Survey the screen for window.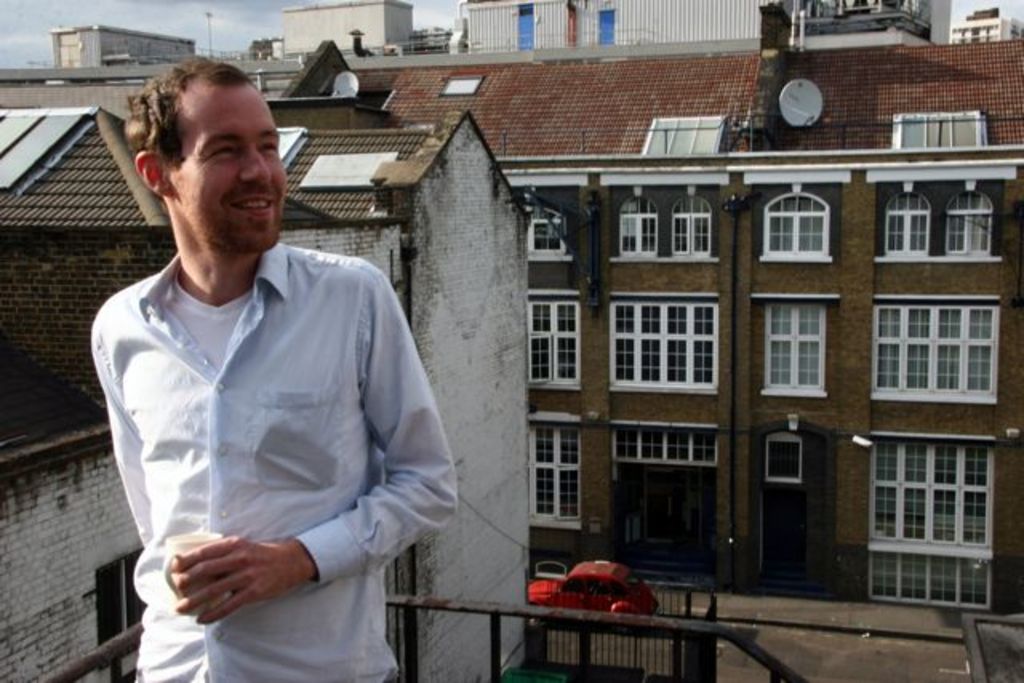
Survey found: BBox(611, 301, 723, 392).
